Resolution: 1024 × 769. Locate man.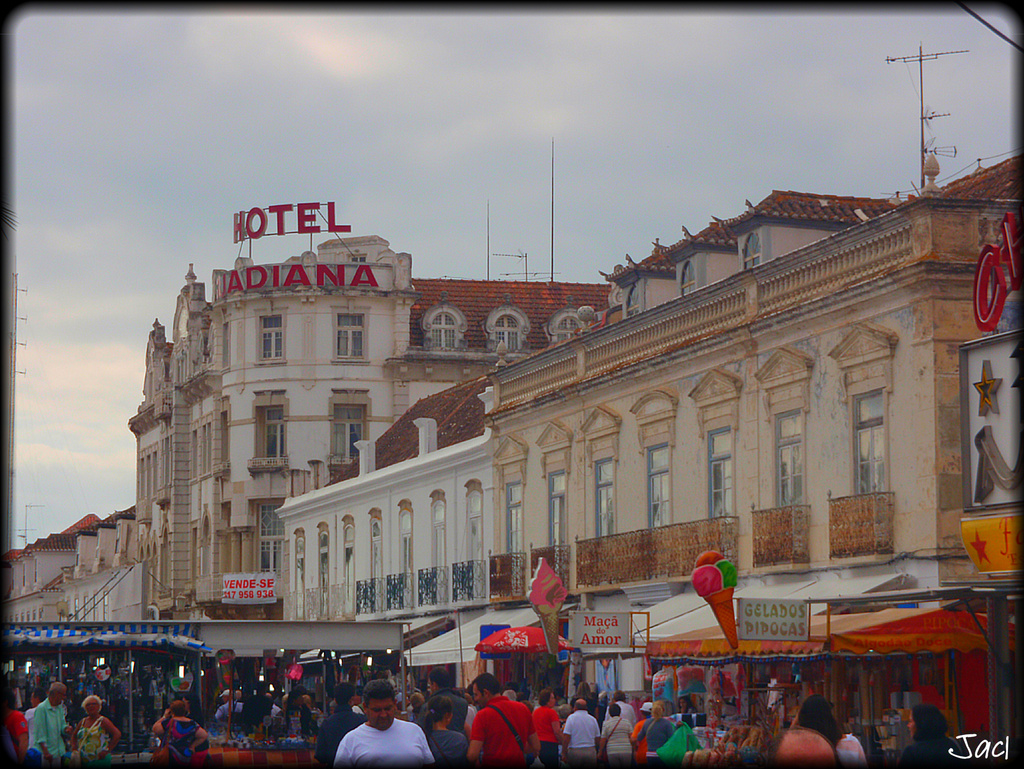
(left=316, top=681, right=372, bottom=765).
